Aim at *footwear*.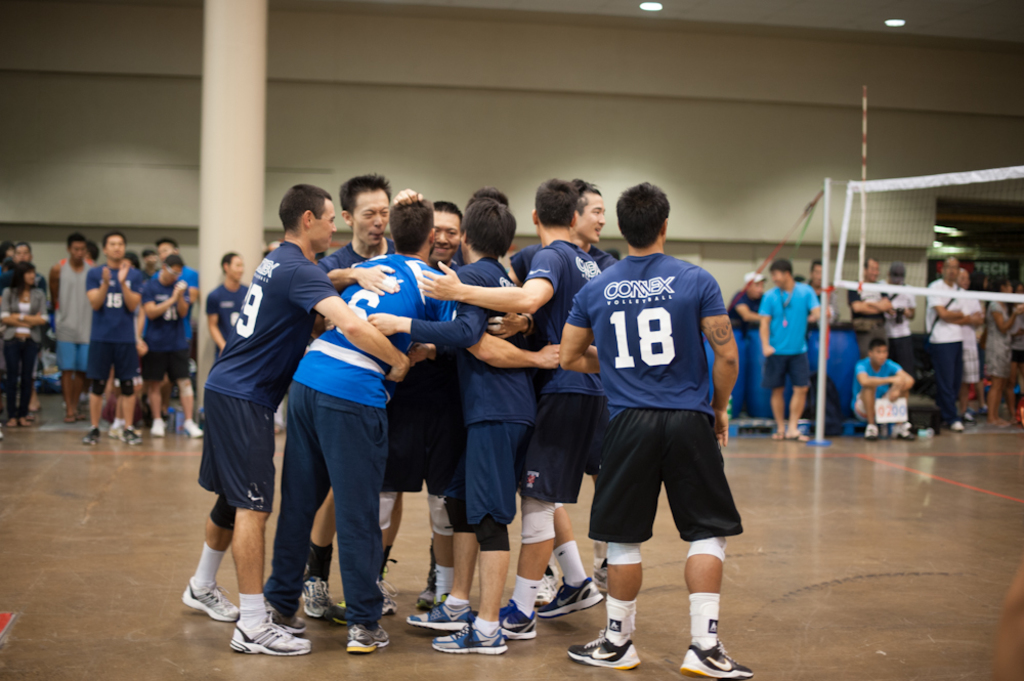
Aimed at <box>592,546,616,604</box>.
